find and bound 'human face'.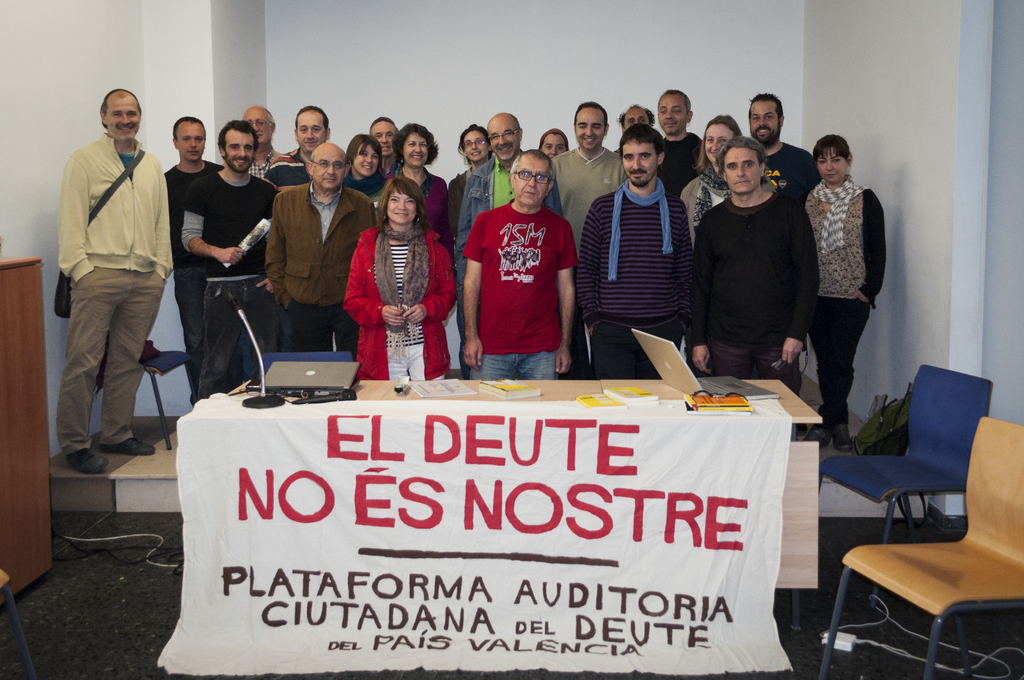
Bound: [461,129,490,161].
